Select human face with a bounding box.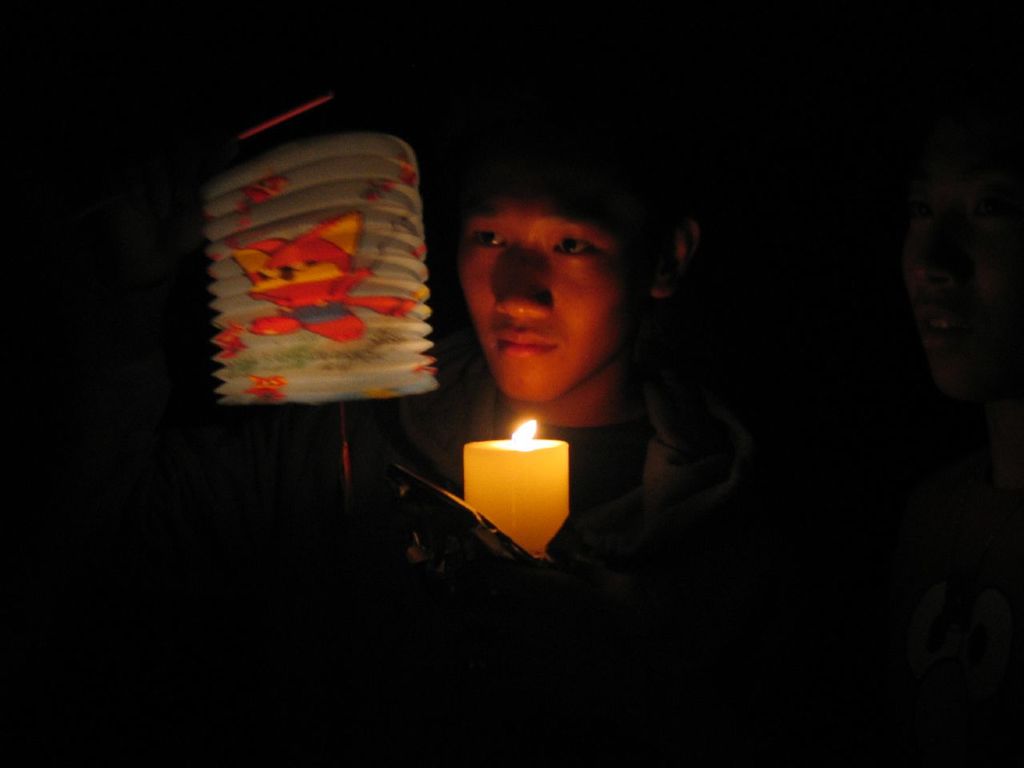
detection(462, 182, 642, 402).
